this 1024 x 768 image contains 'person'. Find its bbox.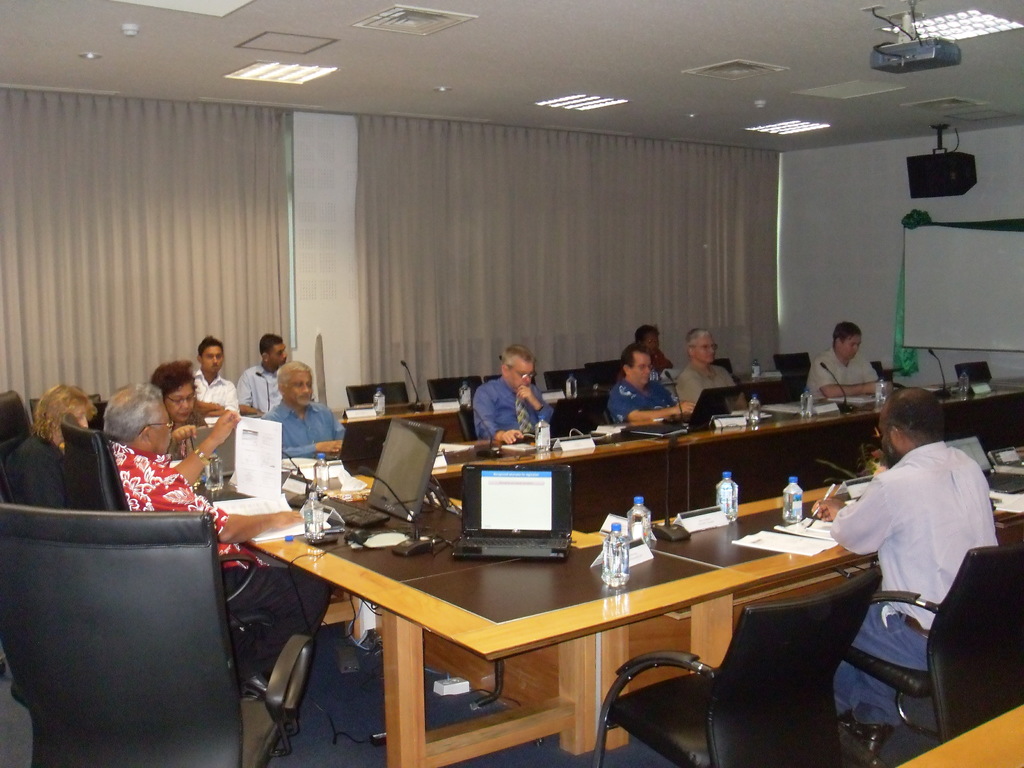
[668,326,740,424].
